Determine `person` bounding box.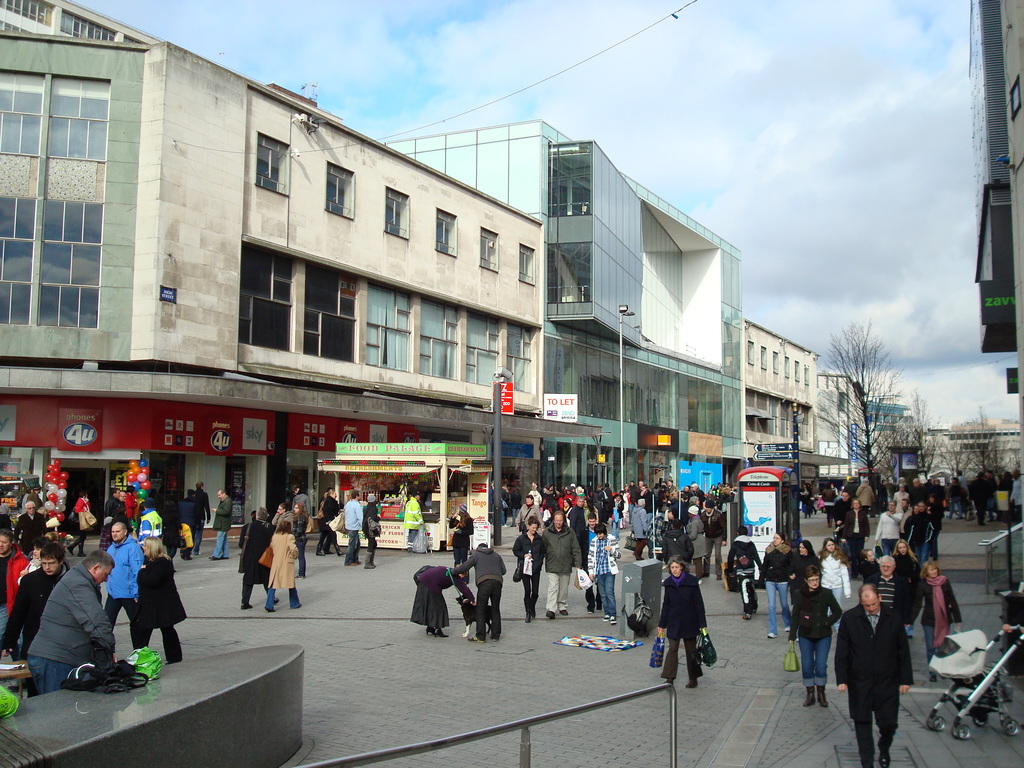
Determined: pyautogui.locateOnScreen(445, 504, 477, 577).
